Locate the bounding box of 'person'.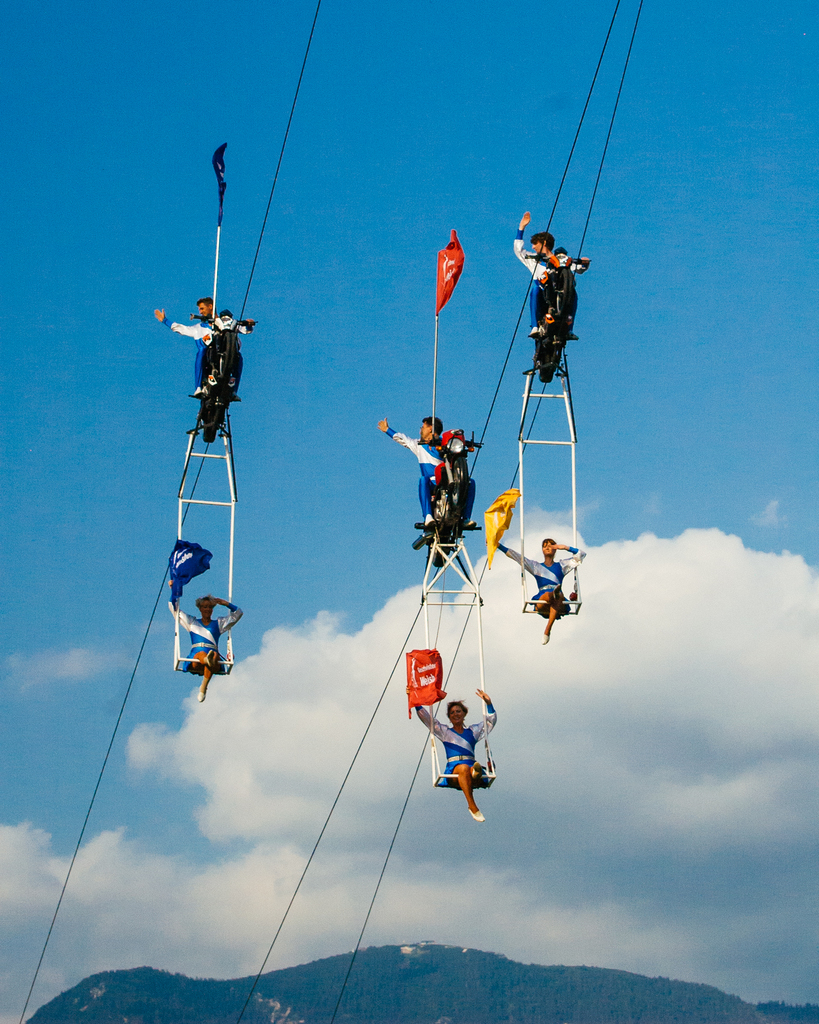
Bounding box: box(516, 211, 573, 337).
